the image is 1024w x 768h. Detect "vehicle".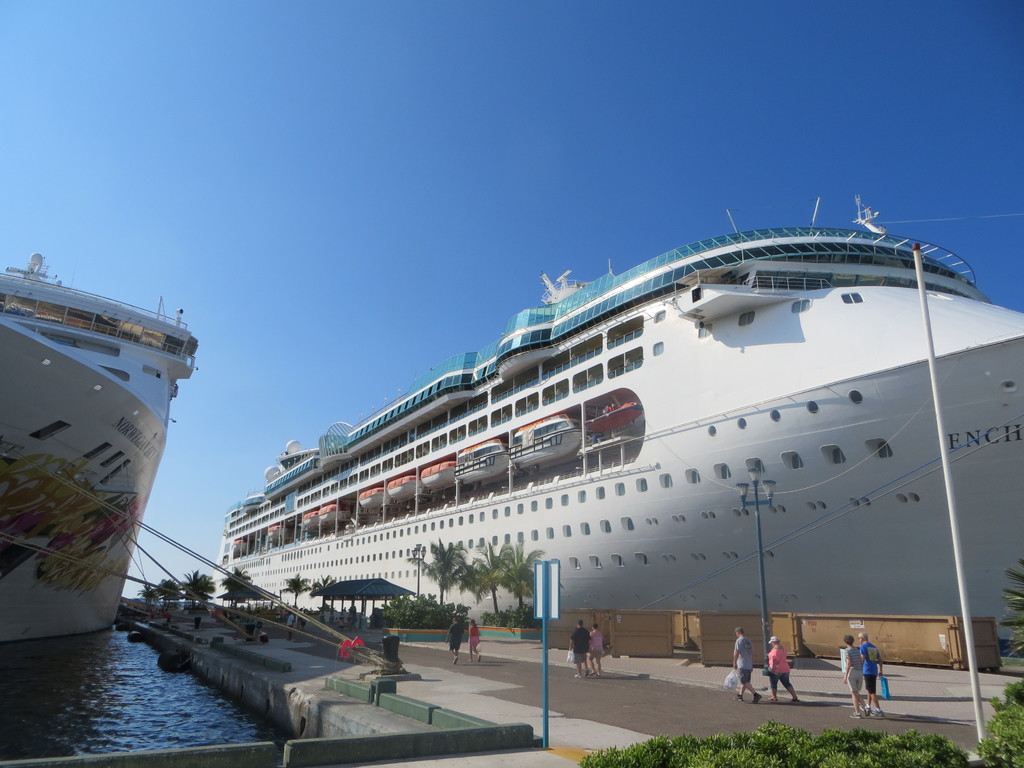
Detection: (209, 196, 1023, 627).
